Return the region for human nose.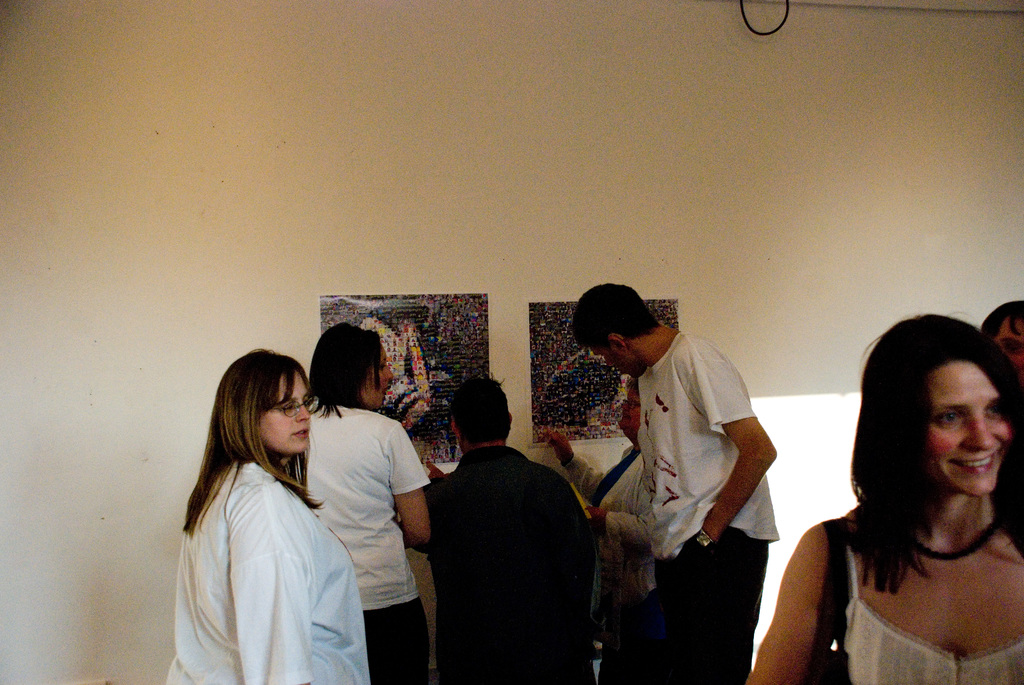
(616,400,627,413).
